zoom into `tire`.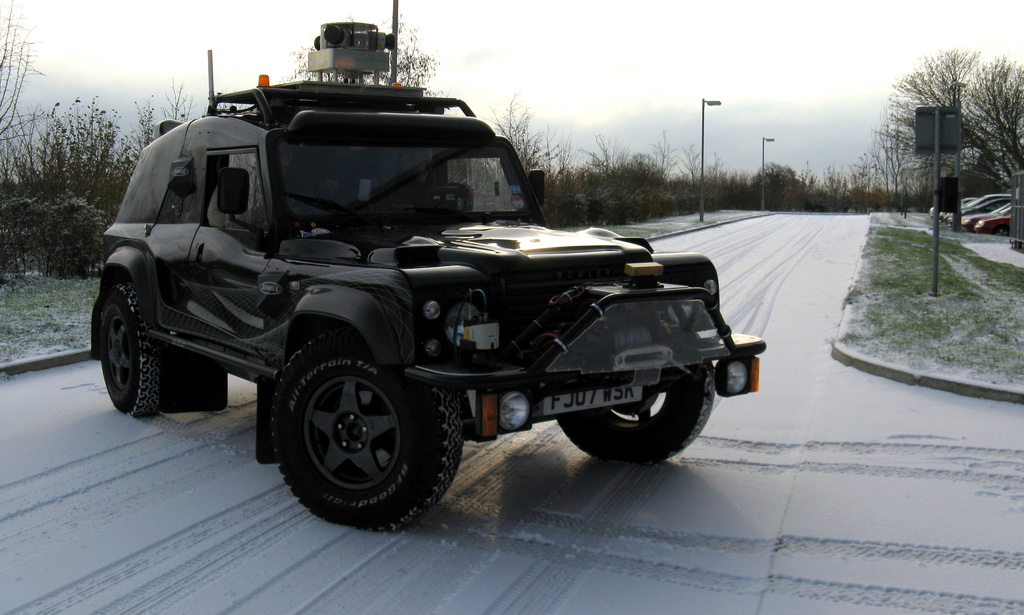
Zoom target: bbox=(96, 282, 177, 415).
